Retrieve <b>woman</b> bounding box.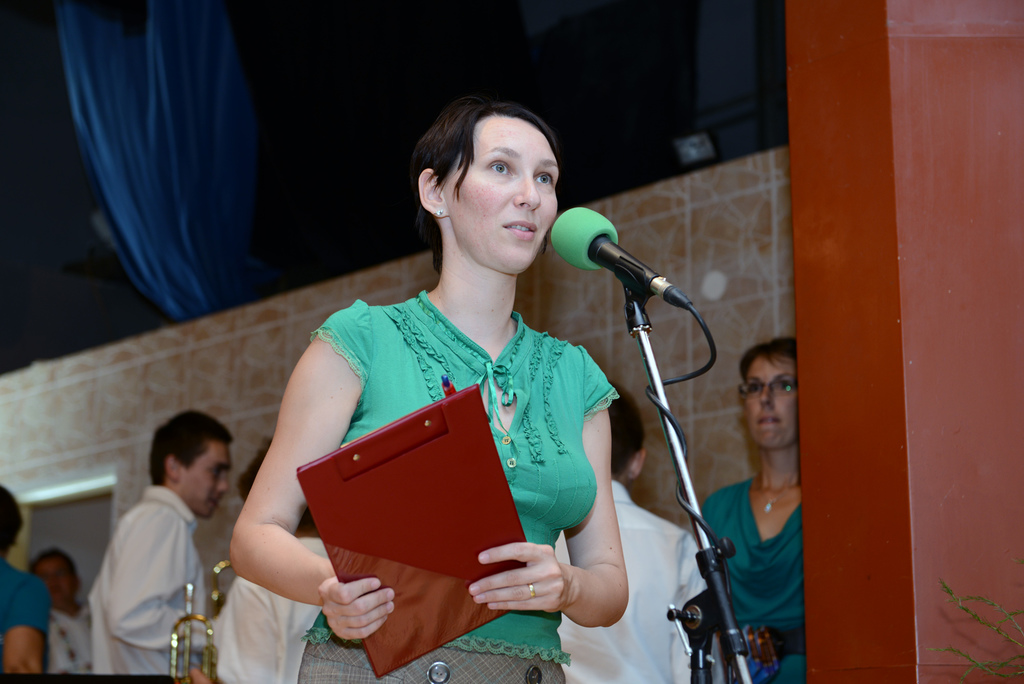
Bounding box: left=231, top=96, right=627, bottom=683.
